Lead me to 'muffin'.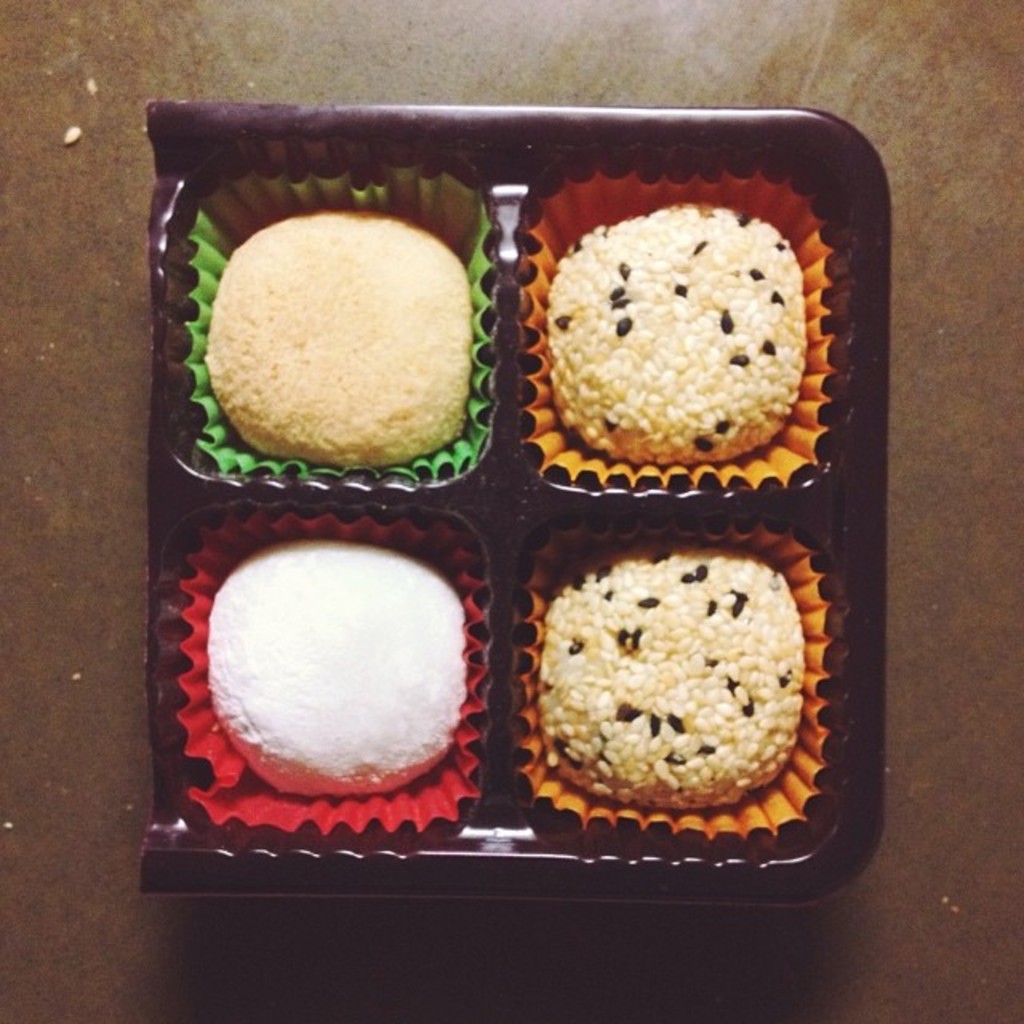
Lead to (181,162,504,491).
